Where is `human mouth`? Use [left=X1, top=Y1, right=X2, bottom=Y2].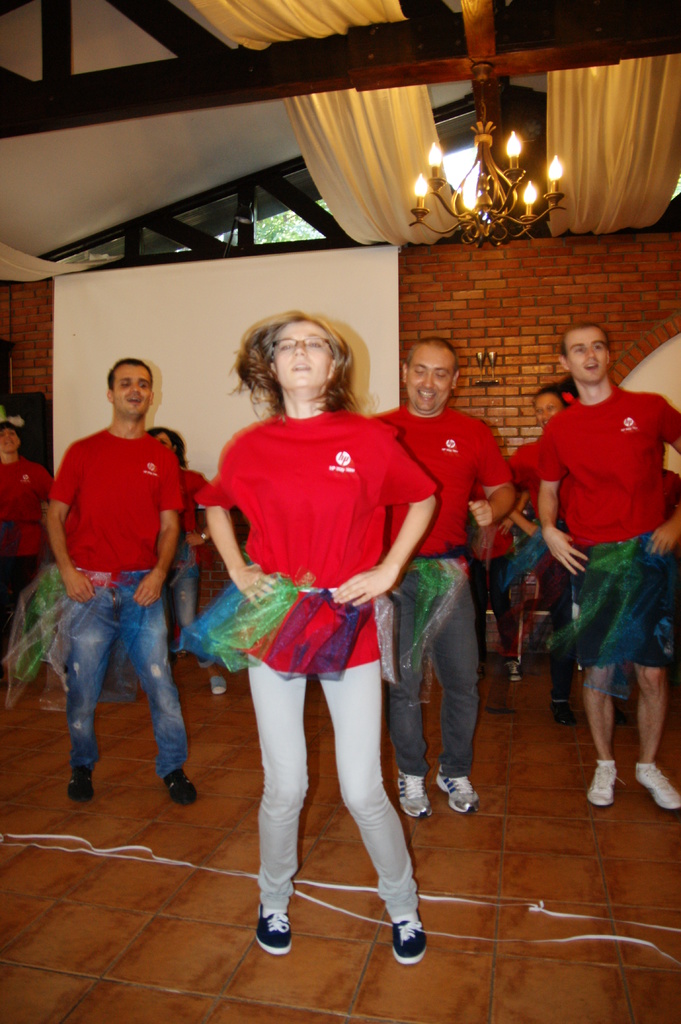
[left=418, top=387, right=437, bottom=403].
